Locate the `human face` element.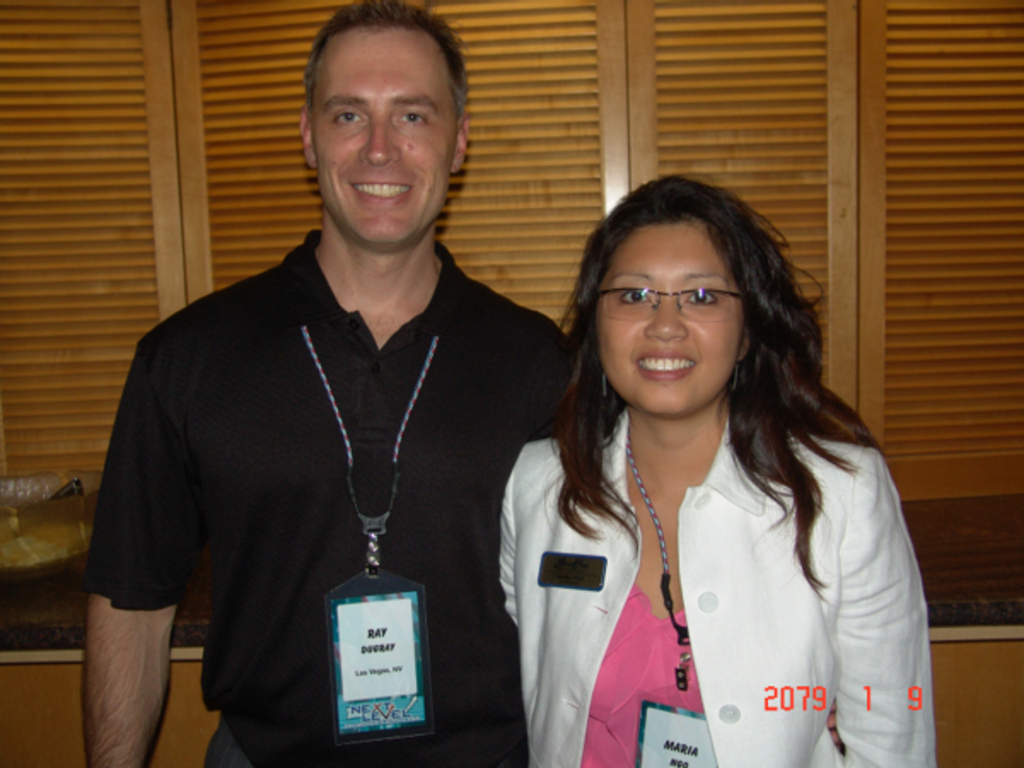
Element bbox: Rect(591, 220, 749, 416).
